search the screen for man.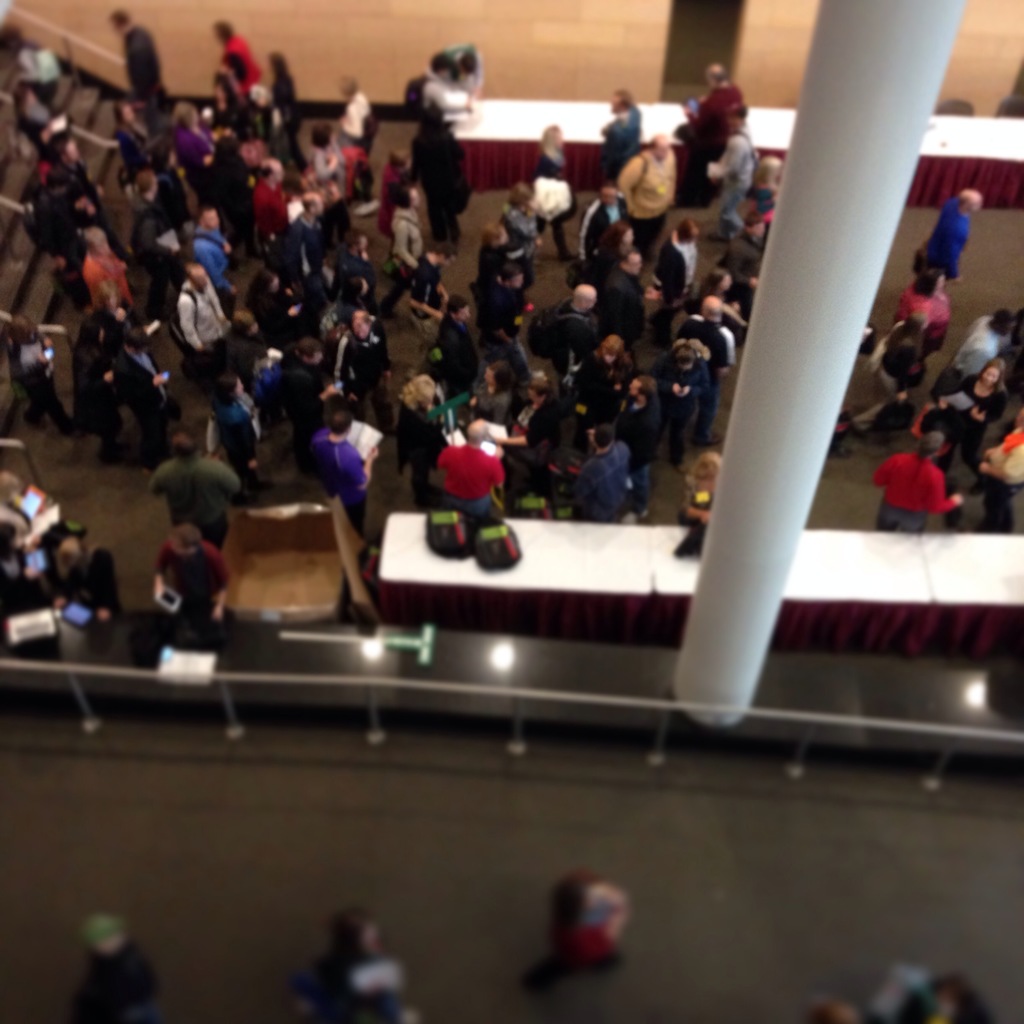
Found at detection(154, 522, 232, 620).
